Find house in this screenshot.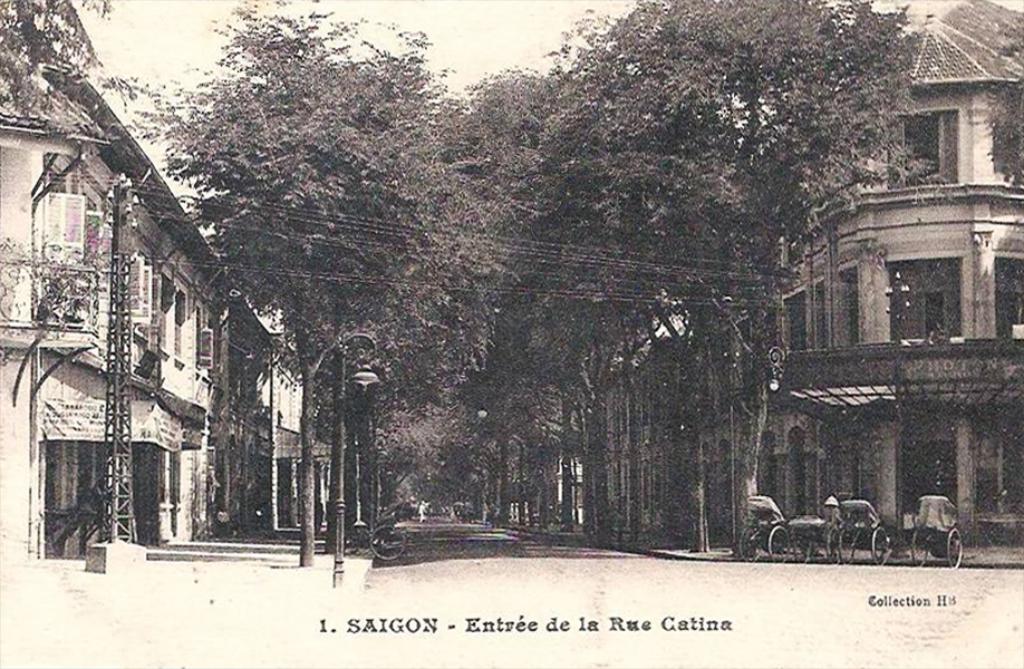
The bounding box for house is {"left": 0, "top": 70, "right": 271, "bottom": 551}.
